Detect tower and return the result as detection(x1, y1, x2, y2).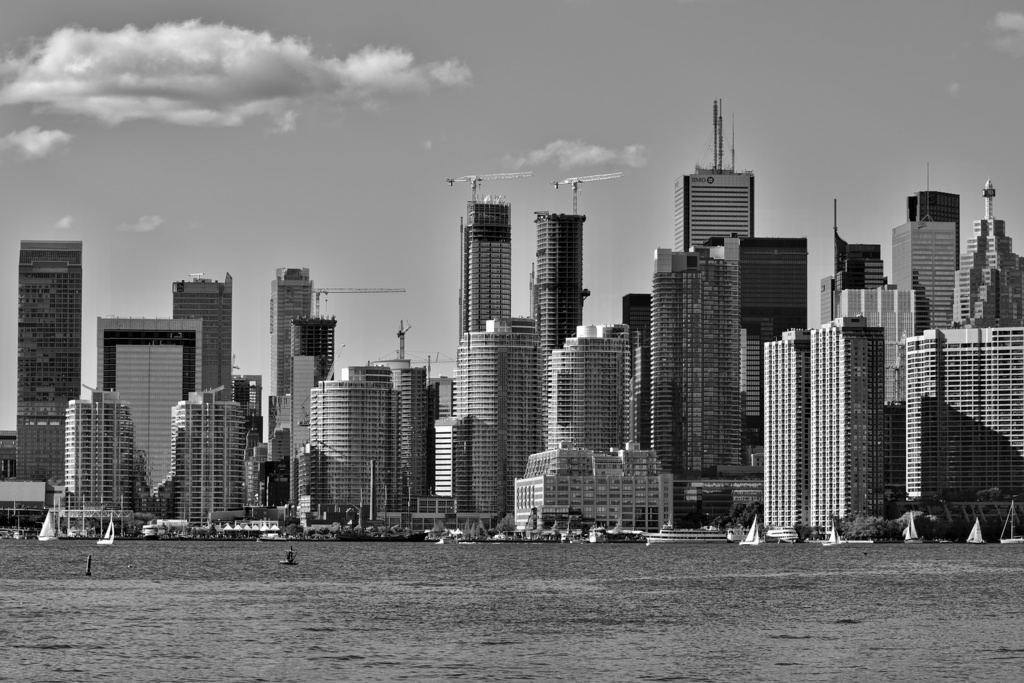
detection(397, 366, 434, 498).
